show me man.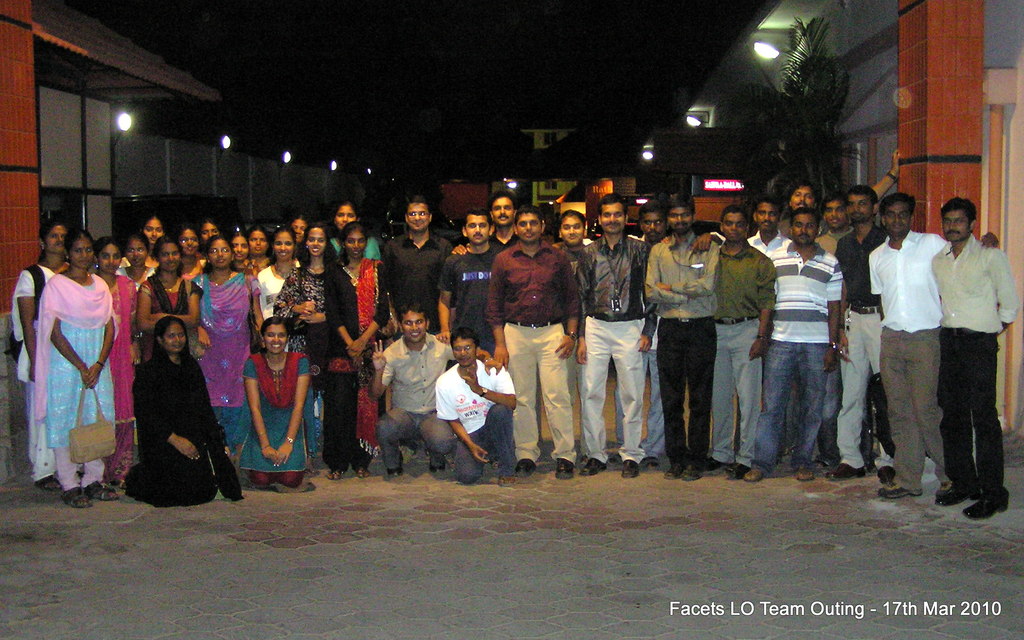
man is here: bbox=[644, 190, 721, 482].
